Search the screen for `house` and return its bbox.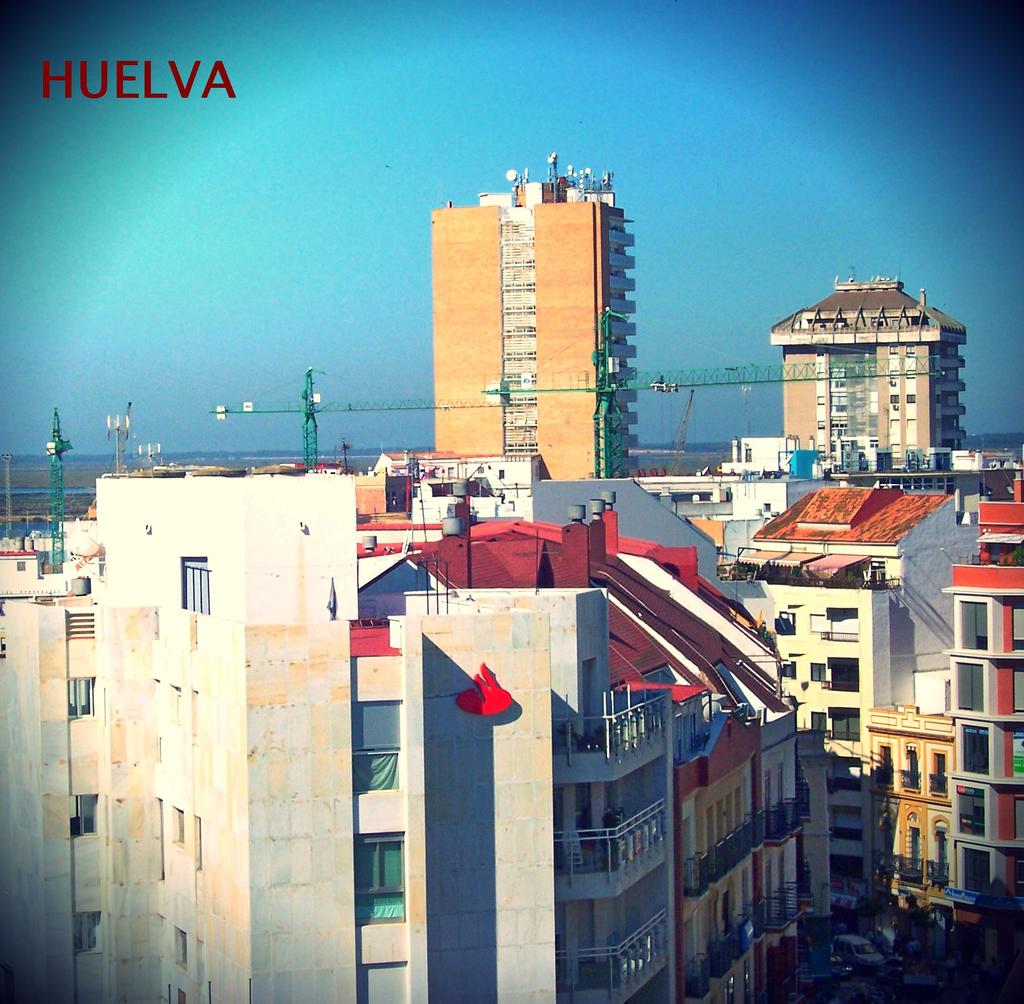
Found: bbox=[0, 605, 99, 987].
